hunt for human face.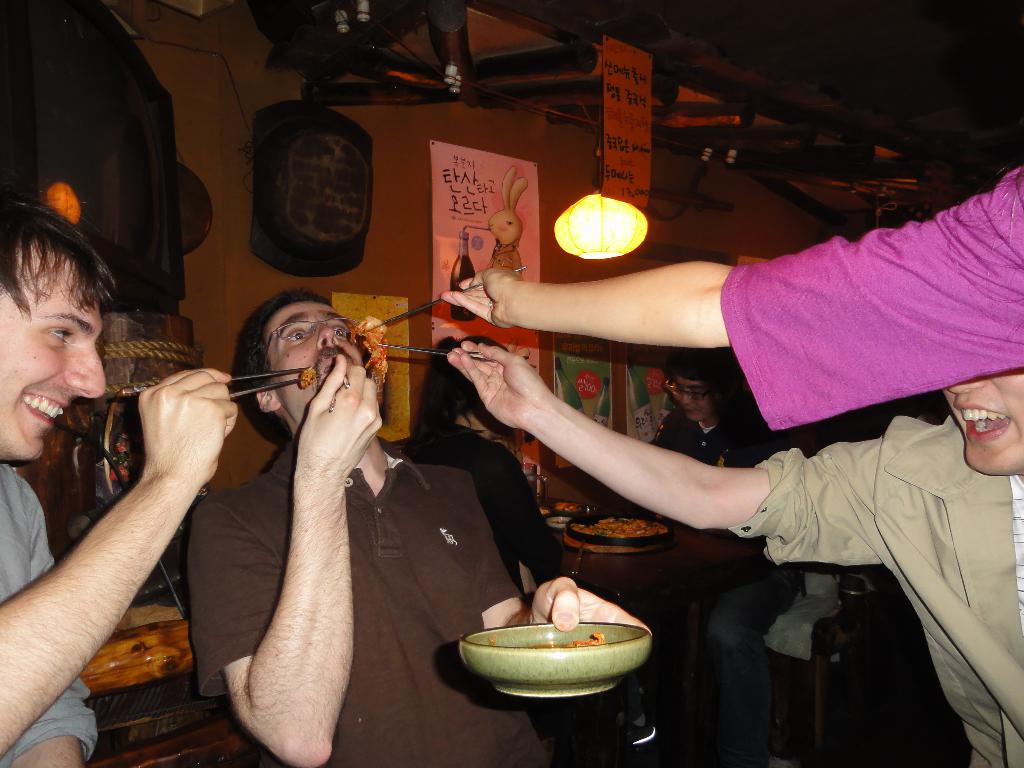
Hunted down at box=[940, 370, 1023, 473].
